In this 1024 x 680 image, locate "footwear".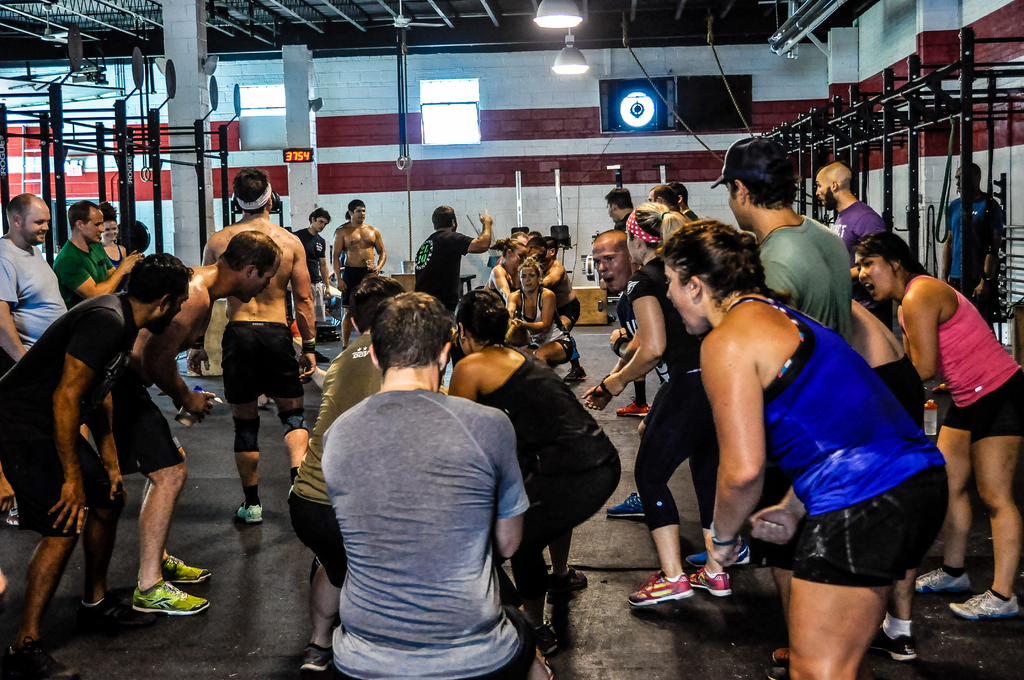
Bounding box: l=616, t=404, r=657, b=416.
